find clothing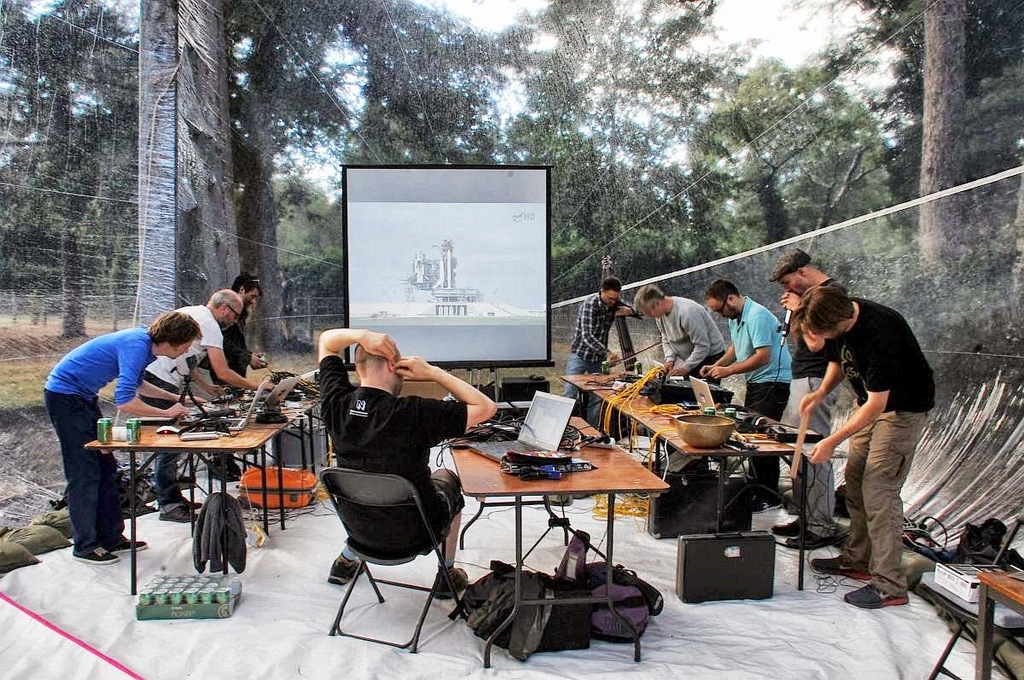
785,276,850,538
